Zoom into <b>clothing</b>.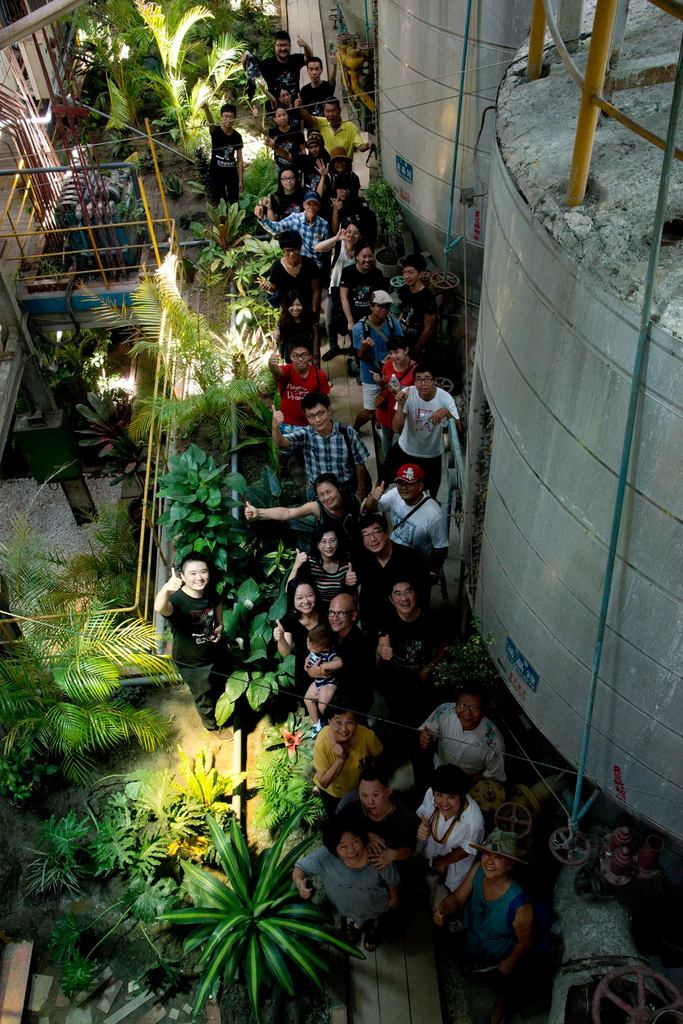
Zoom target: 339, 263, 387, 326.
